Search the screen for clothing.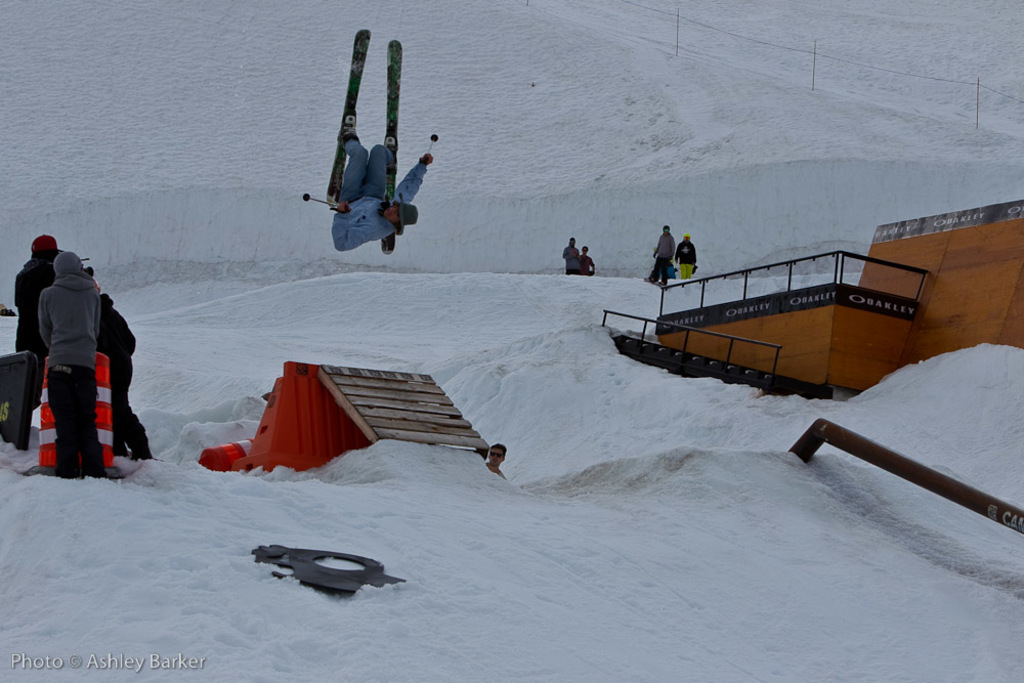
Found at 642 225 672 283.
